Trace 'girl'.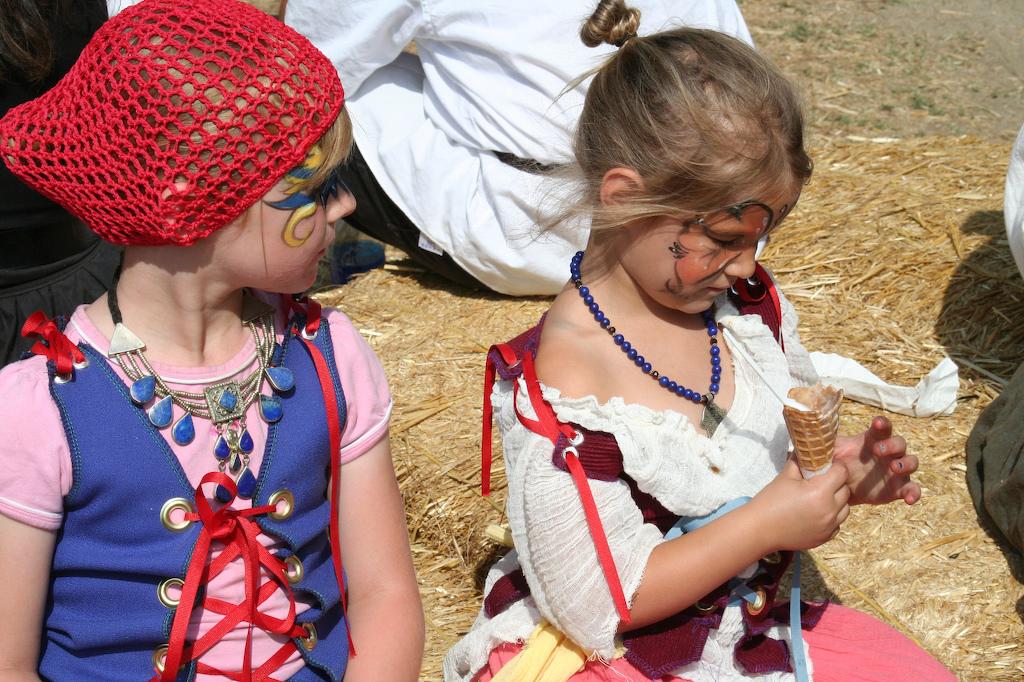
Traced to [0,0,429,681].
